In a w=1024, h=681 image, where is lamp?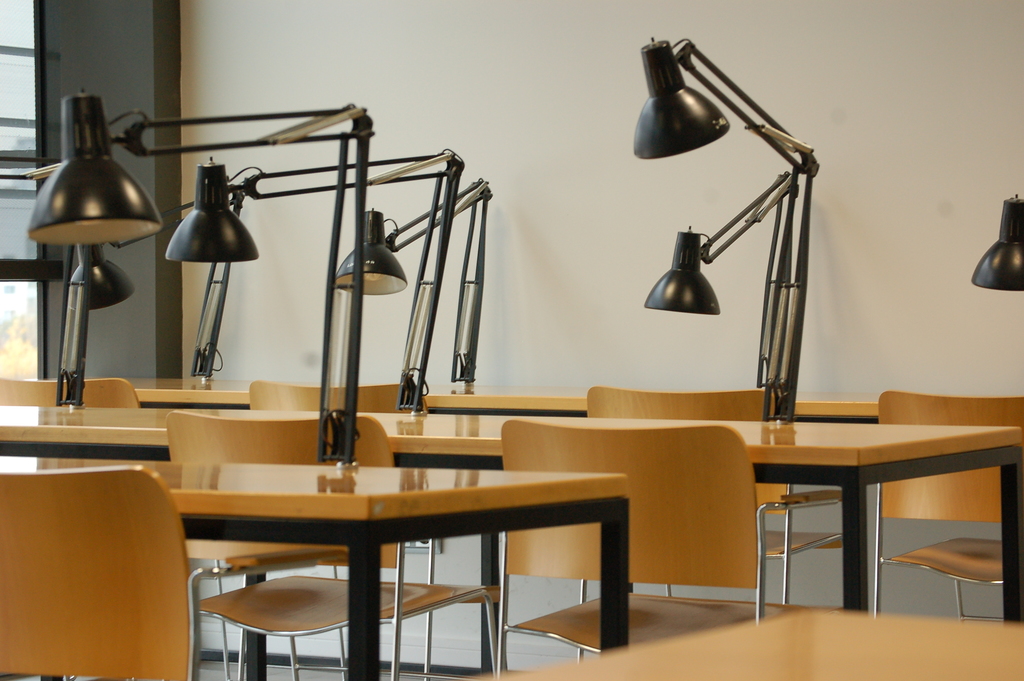
region(973, 193, 1023, 292).
